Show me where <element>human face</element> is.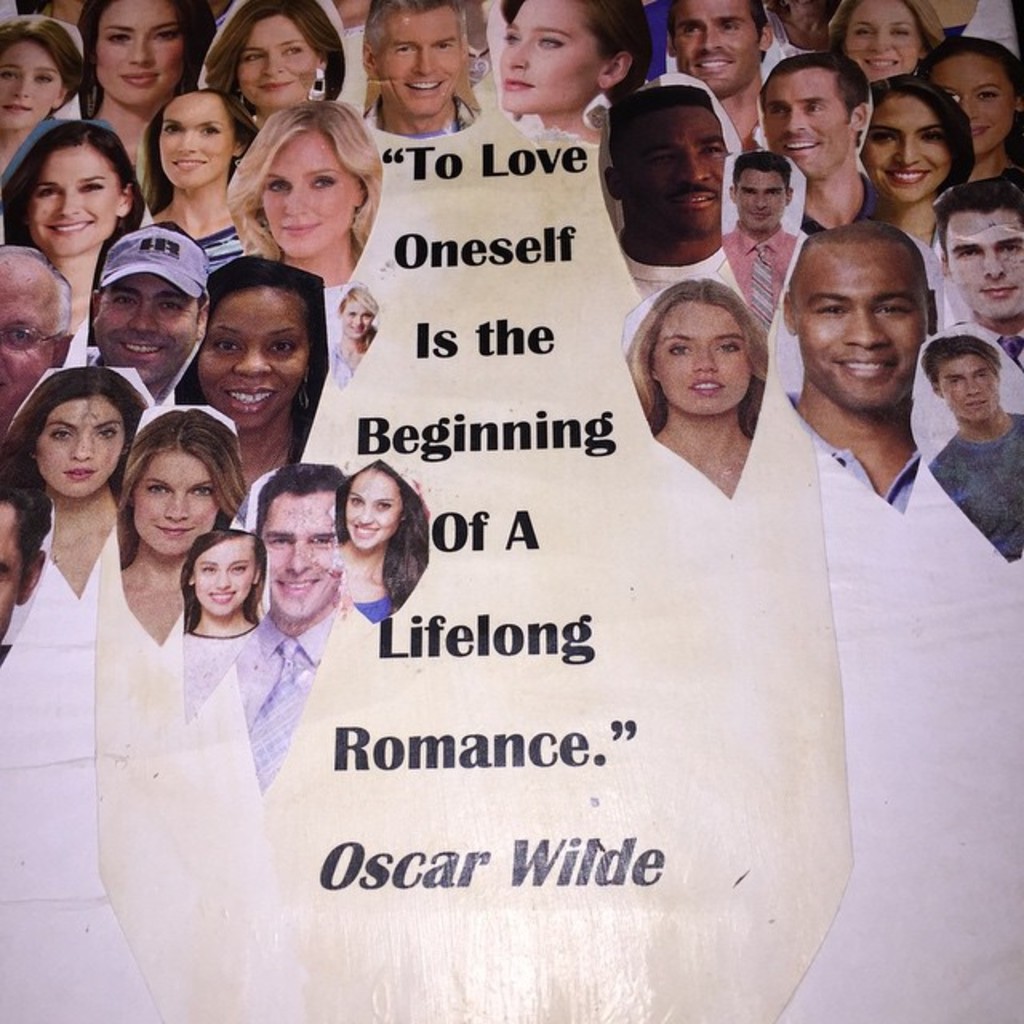
<element>human face</element> is at crop(867, 94, 957, 195).
